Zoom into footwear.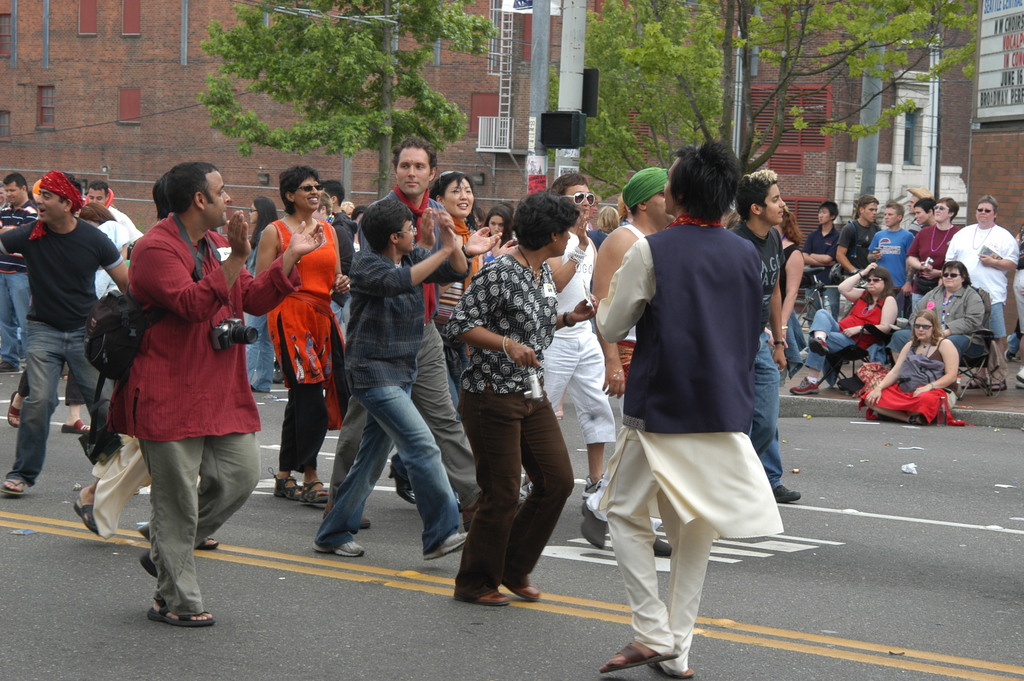
Zoom target: box=[596, 632, 669, 678].
